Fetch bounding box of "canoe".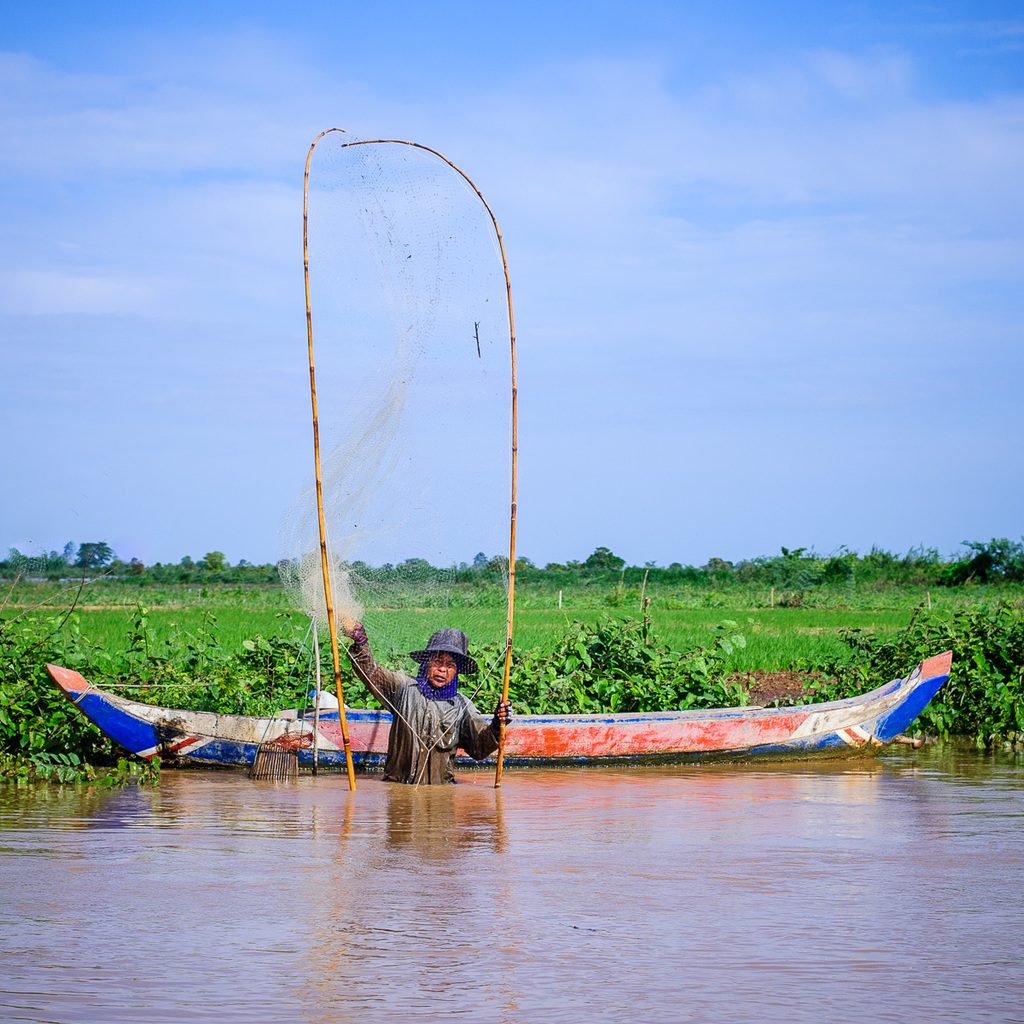
Bbox: <region>55, 647, 955, 768</region>.
